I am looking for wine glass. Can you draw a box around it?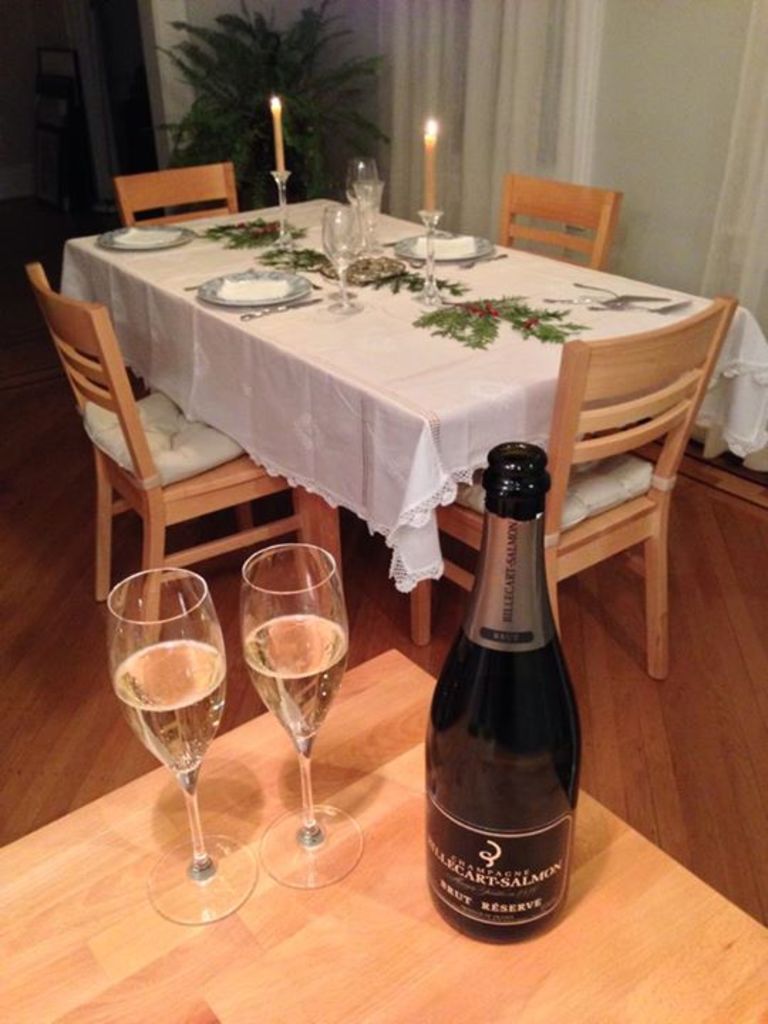
Sure, the bounding box is select_region(344, 149, 378, 238).
